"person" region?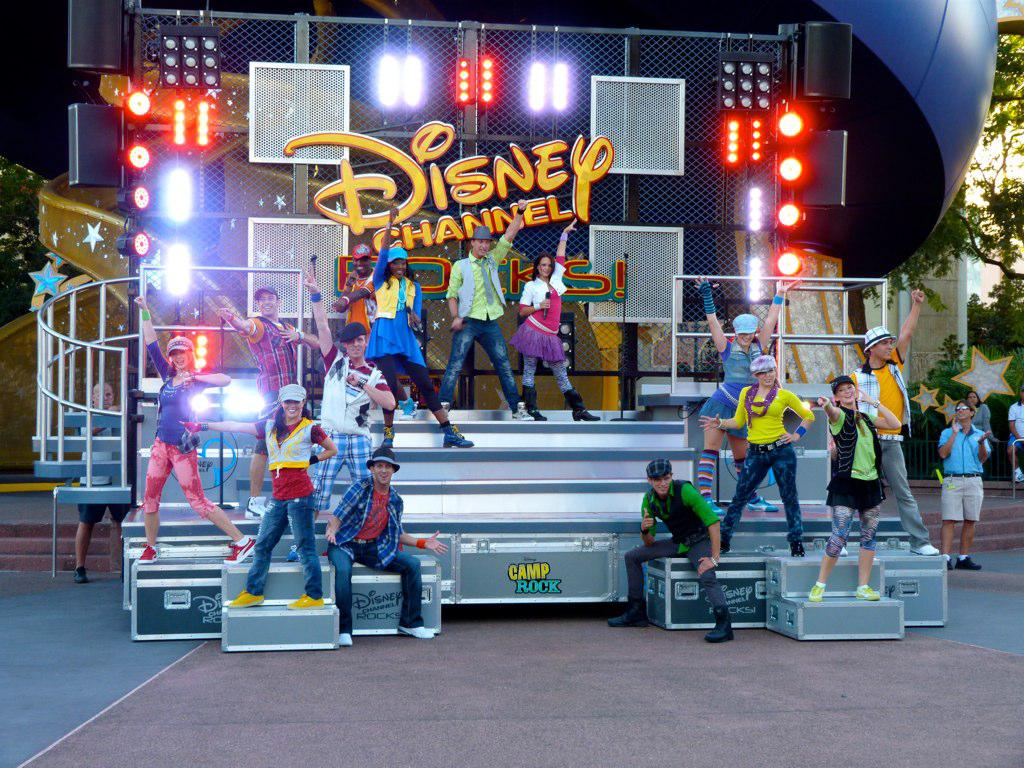
609:459:740:644
